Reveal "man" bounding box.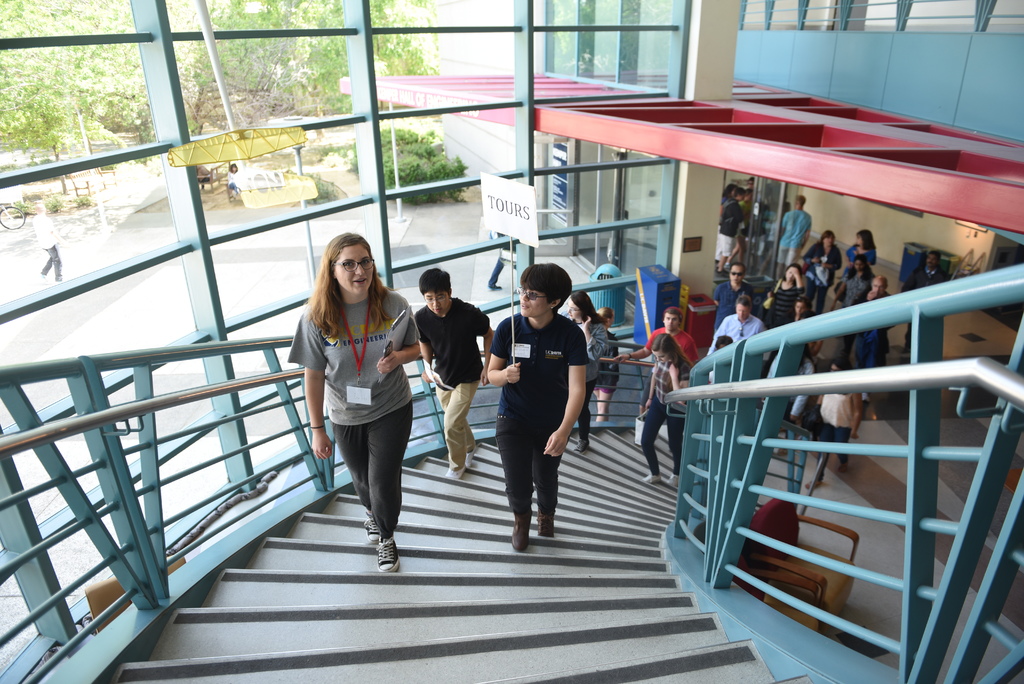
Revealed: BBox(588, 302, 624, 415).
